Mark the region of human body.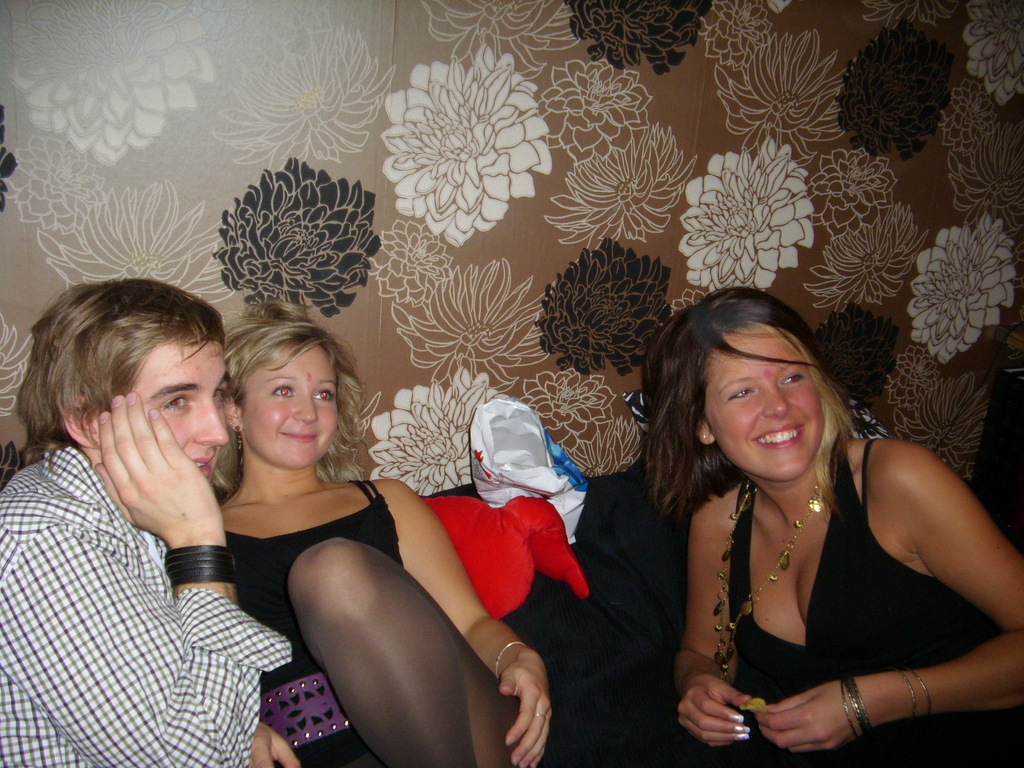
Region: box(220, 302, 553, 767).
